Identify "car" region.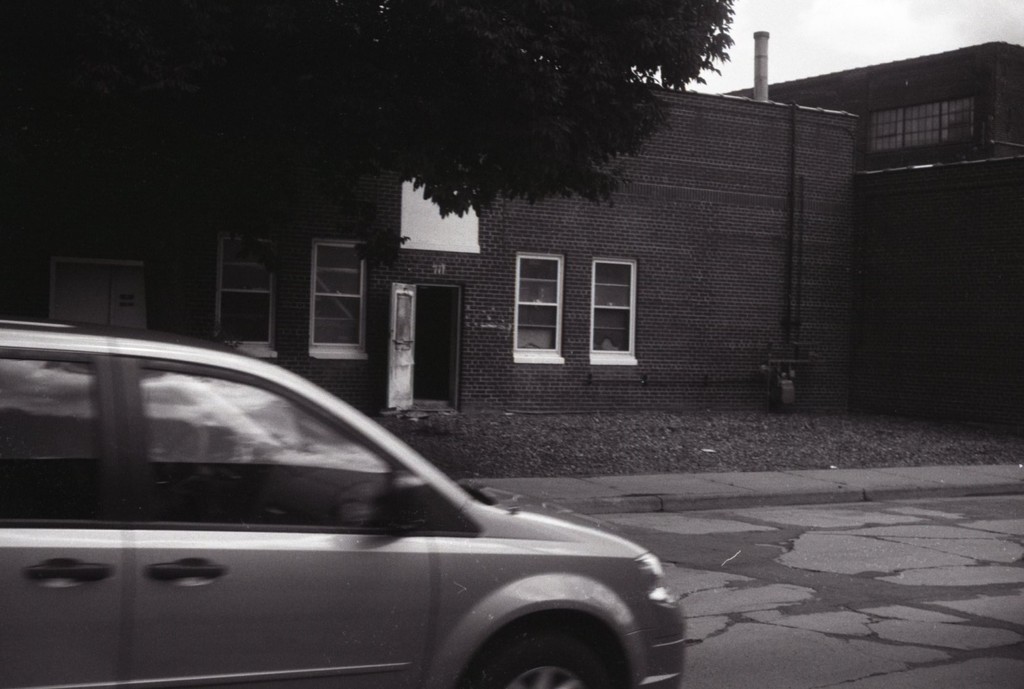
Region: 1/314/687/688.
